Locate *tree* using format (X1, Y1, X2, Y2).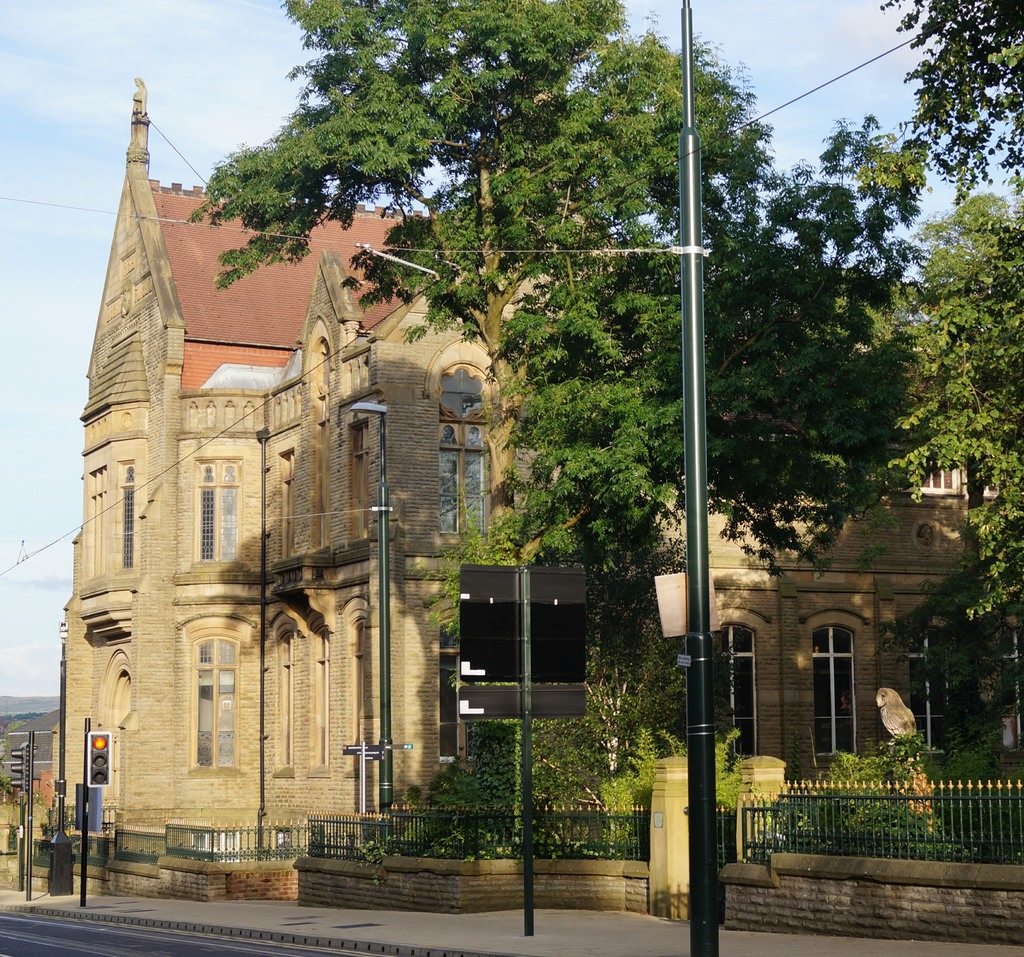
(858, 0, 1023, 712).
